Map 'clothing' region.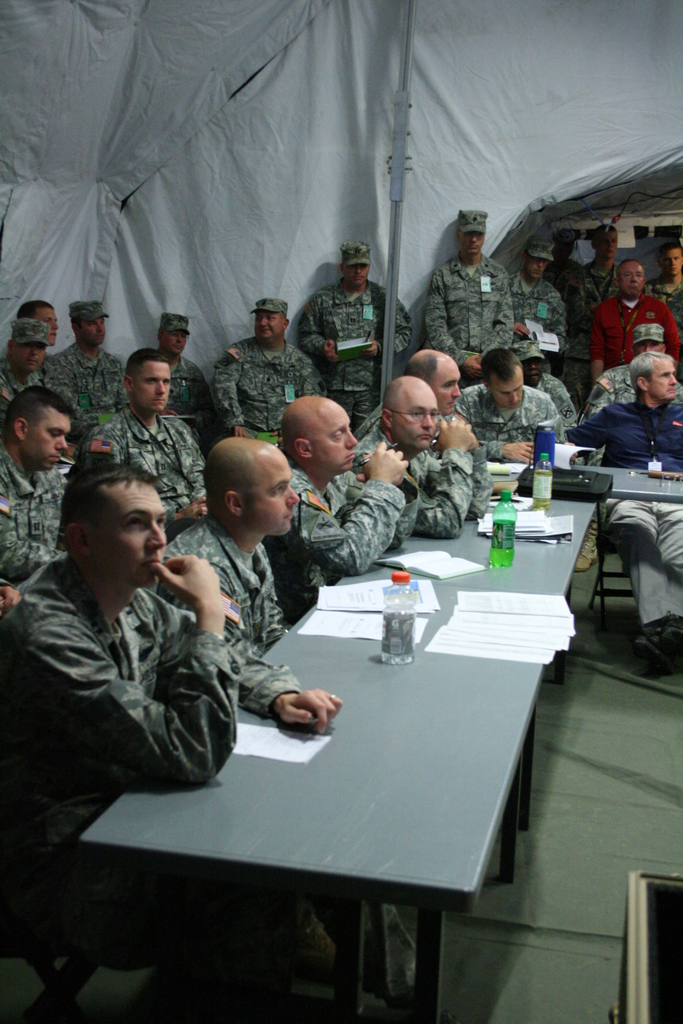
Mapped to 296/290/429/407.
